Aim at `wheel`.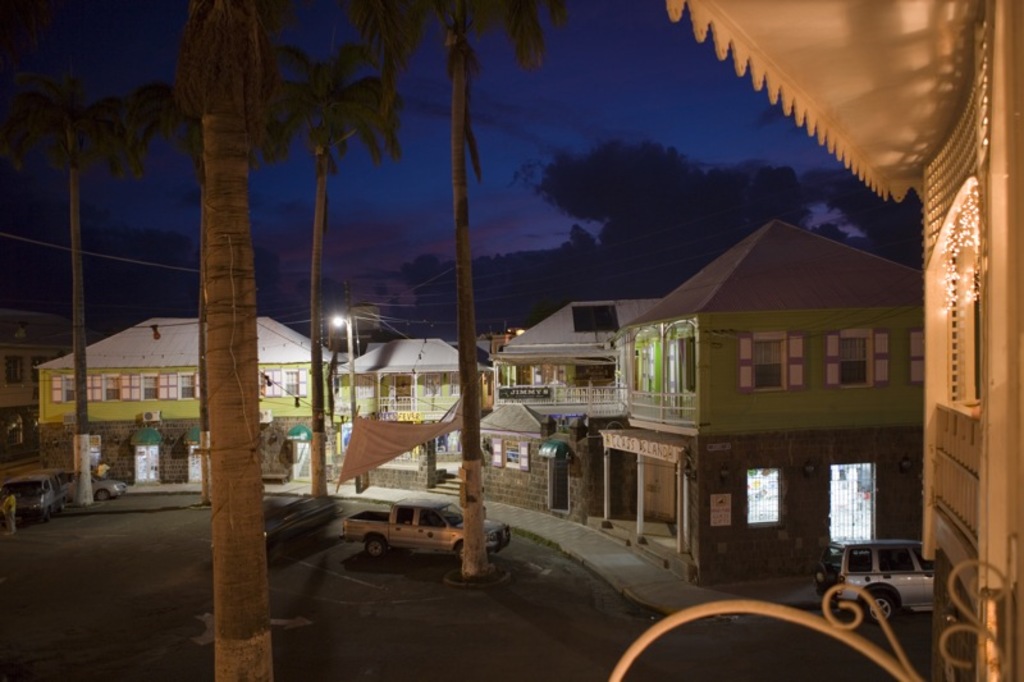
Aimed at left=60, top=500, right=69, bottom=512.
